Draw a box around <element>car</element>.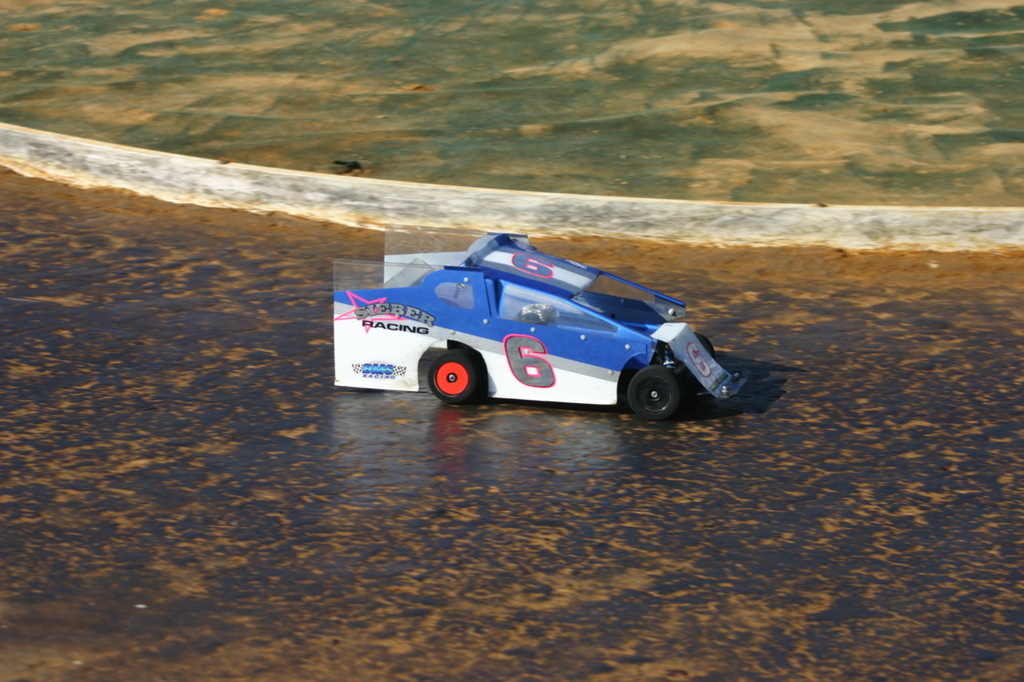
x1=334, y1=226, x2=732, y2=411.
